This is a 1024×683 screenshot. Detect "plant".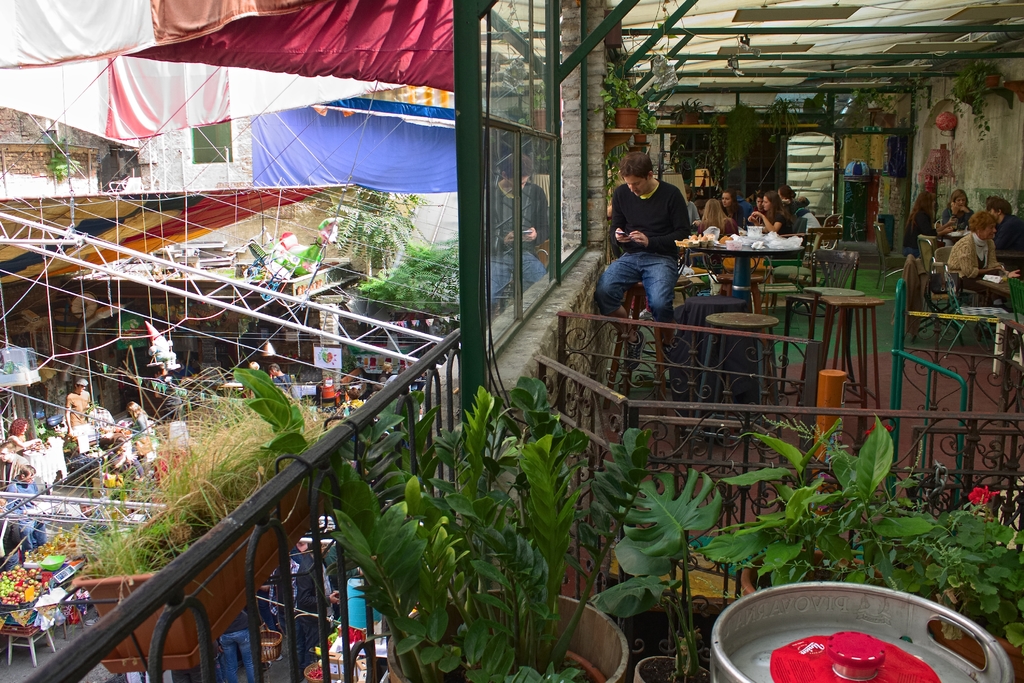
Rect(599, 466, 726, 682).
